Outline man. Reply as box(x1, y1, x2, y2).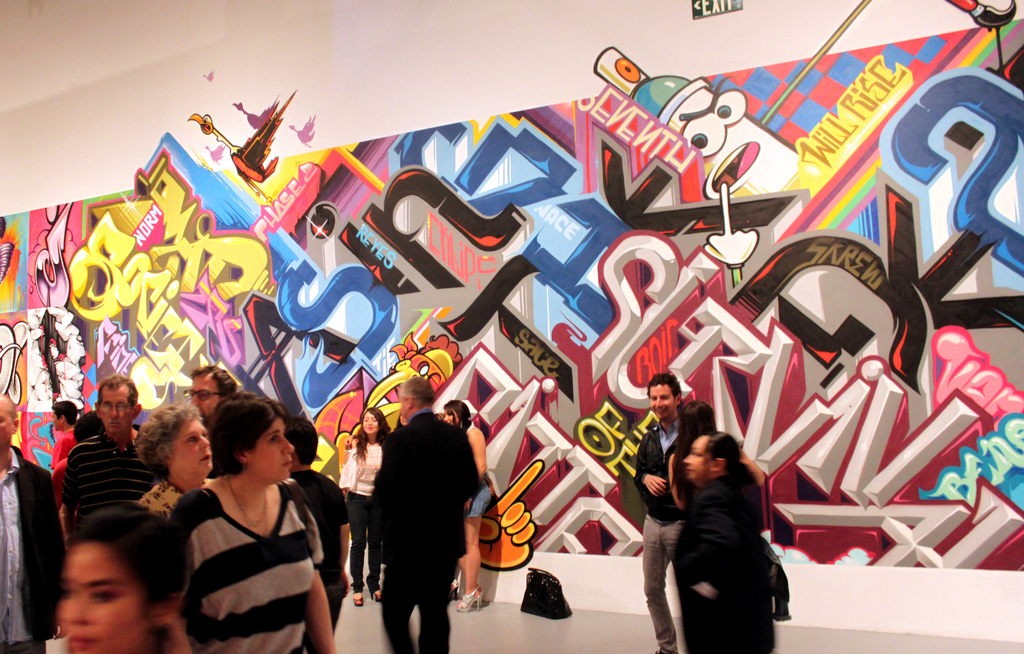
box(55, 375, 173, 544).
